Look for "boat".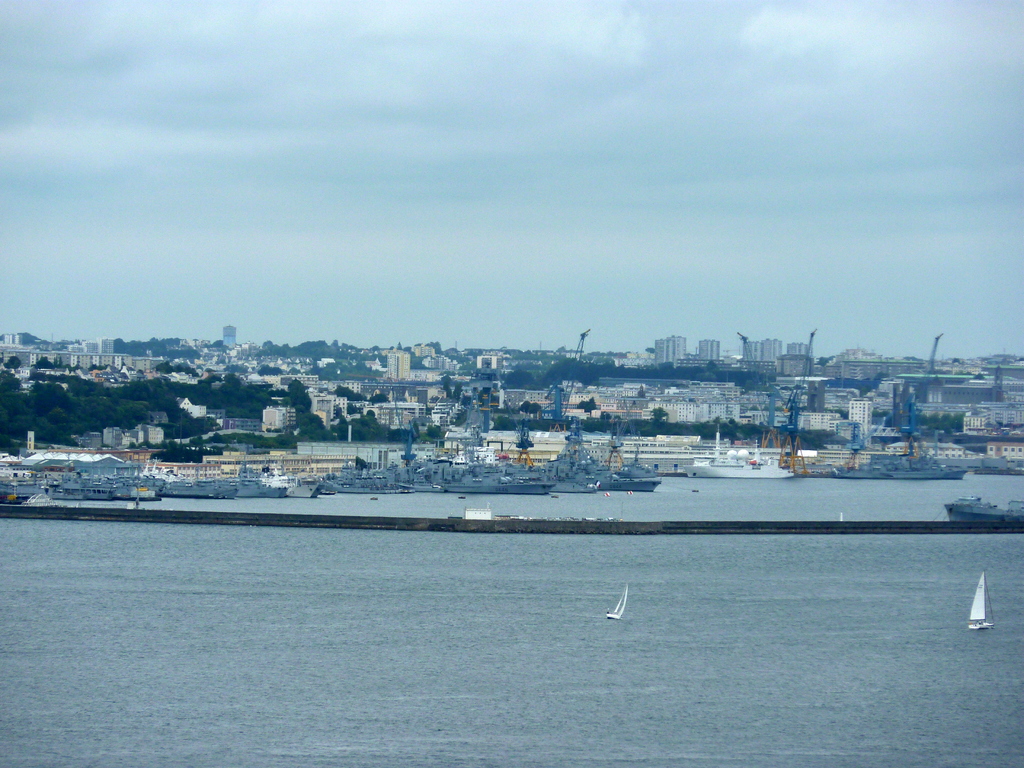
Found: [962, 568, 998, 632].
